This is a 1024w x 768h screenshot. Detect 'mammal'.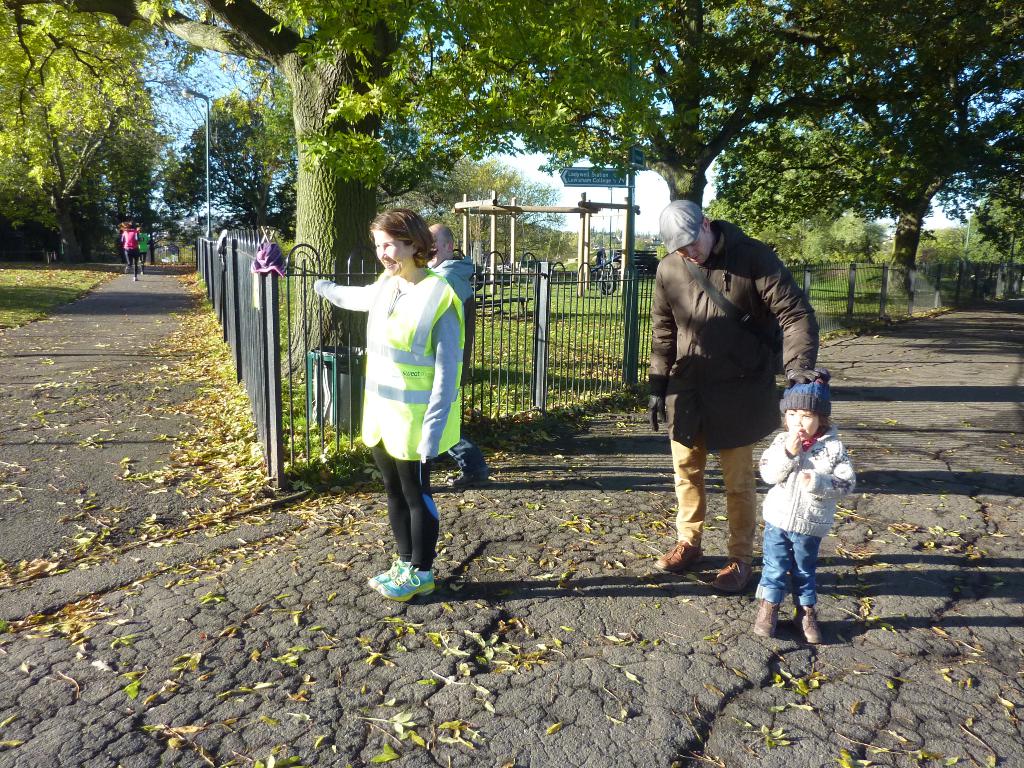
x1=321, y1=207, x2=478, y2=550.
